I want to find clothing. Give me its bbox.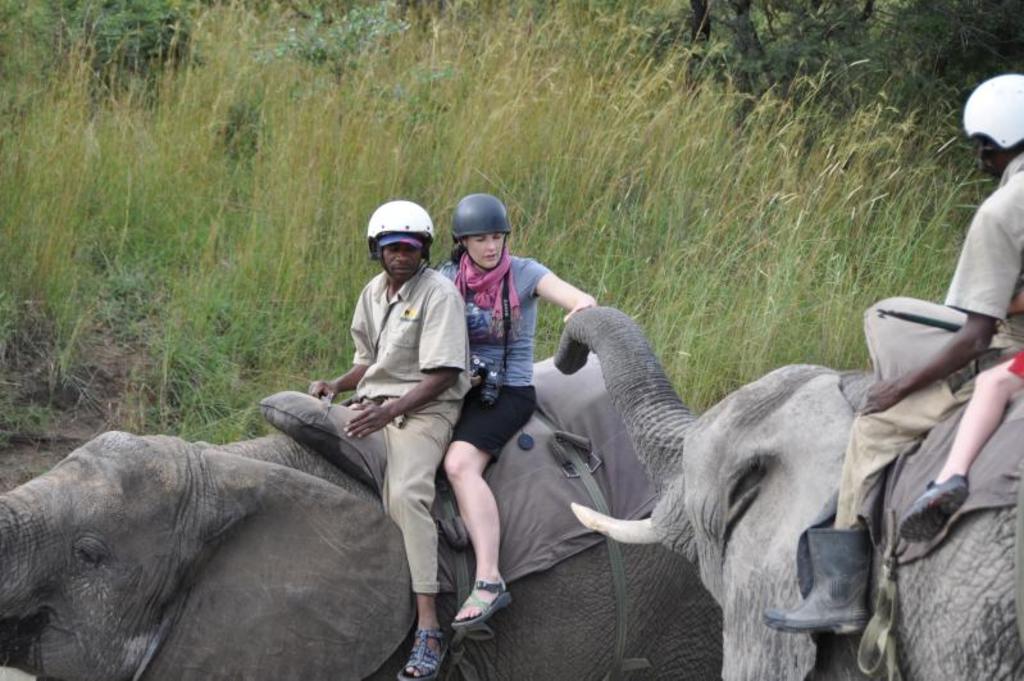
Rect(301, 262, 459, 612).
